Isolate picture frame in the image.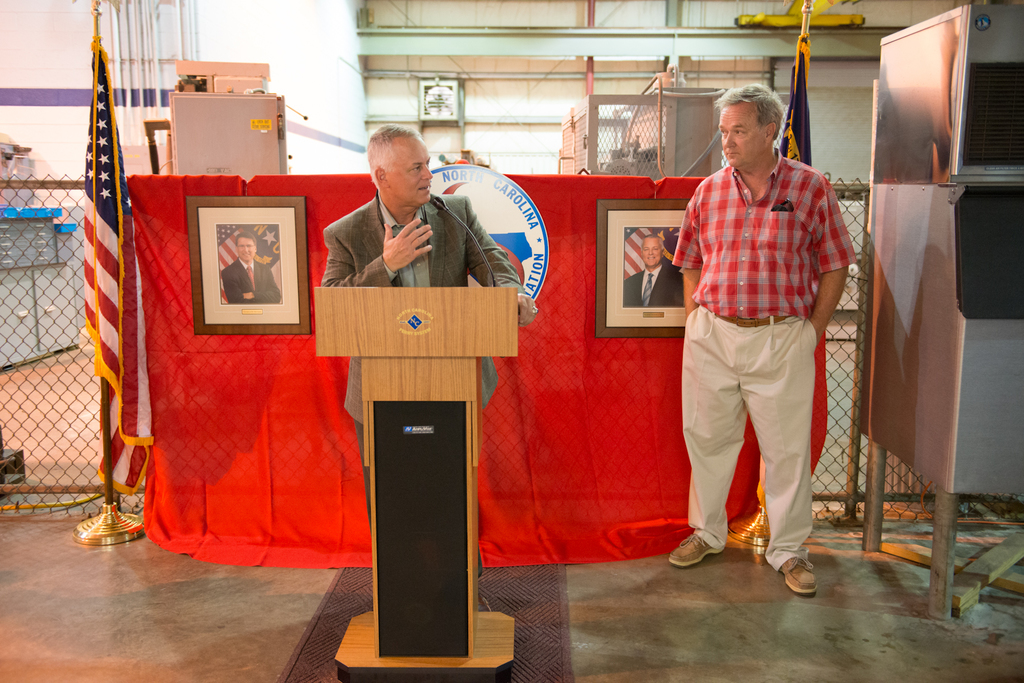
Isolated region: (left=593, top=197, right=690, bottom=339).
